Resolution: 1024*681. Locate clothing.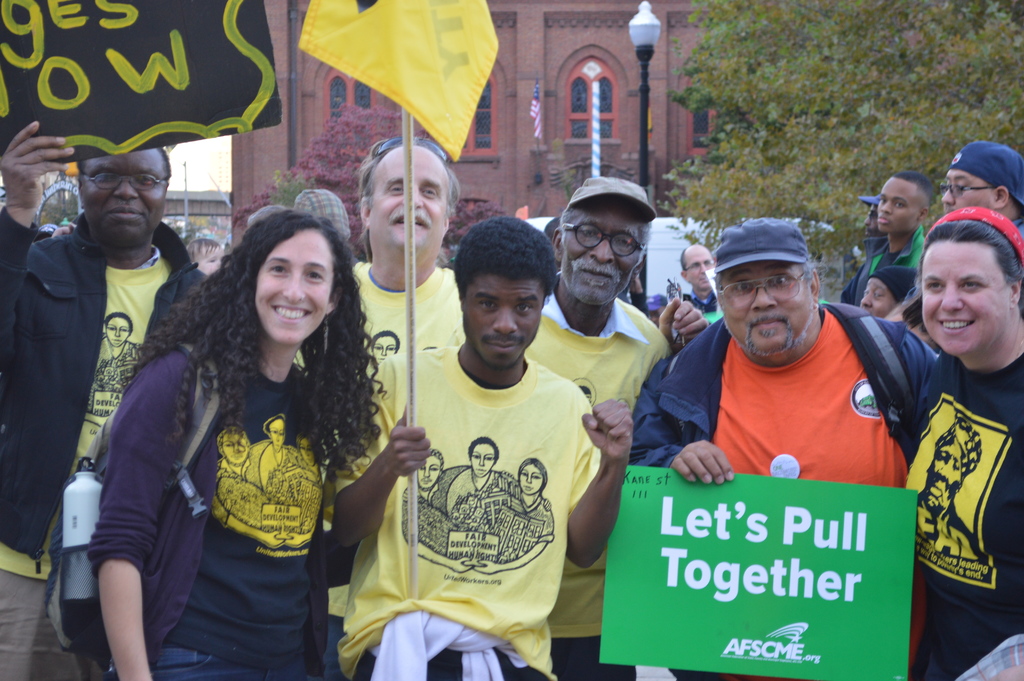
l=99, t=337, r=335, b=680.
